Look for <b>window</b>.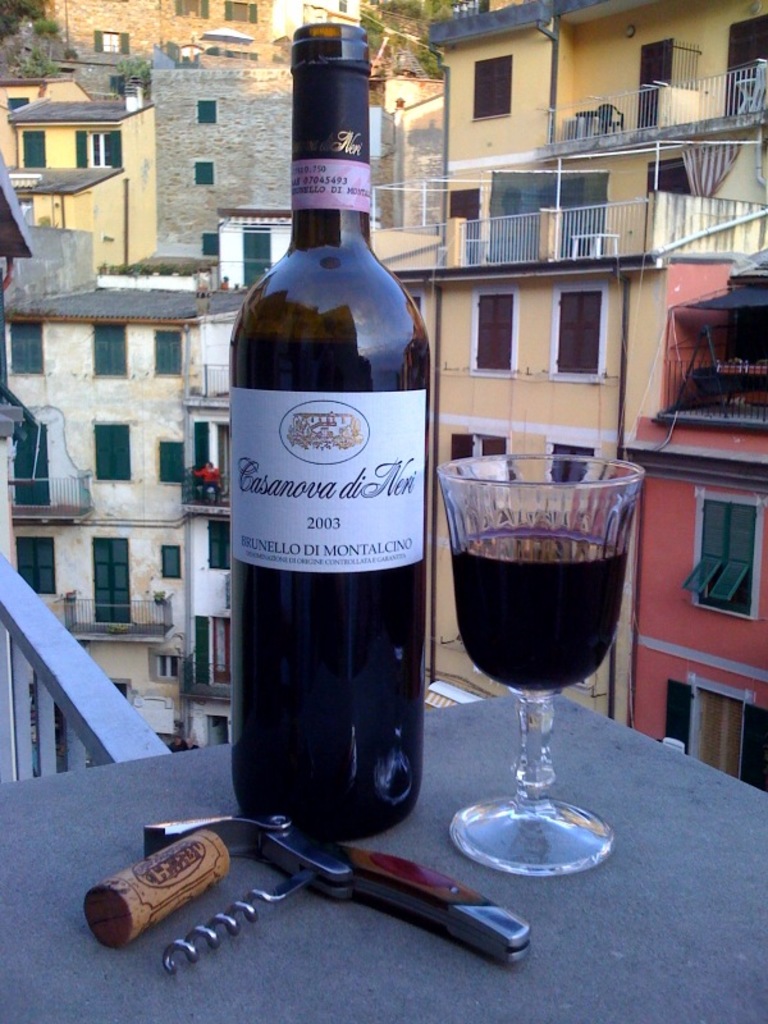
Found: 225,0,252,20.
